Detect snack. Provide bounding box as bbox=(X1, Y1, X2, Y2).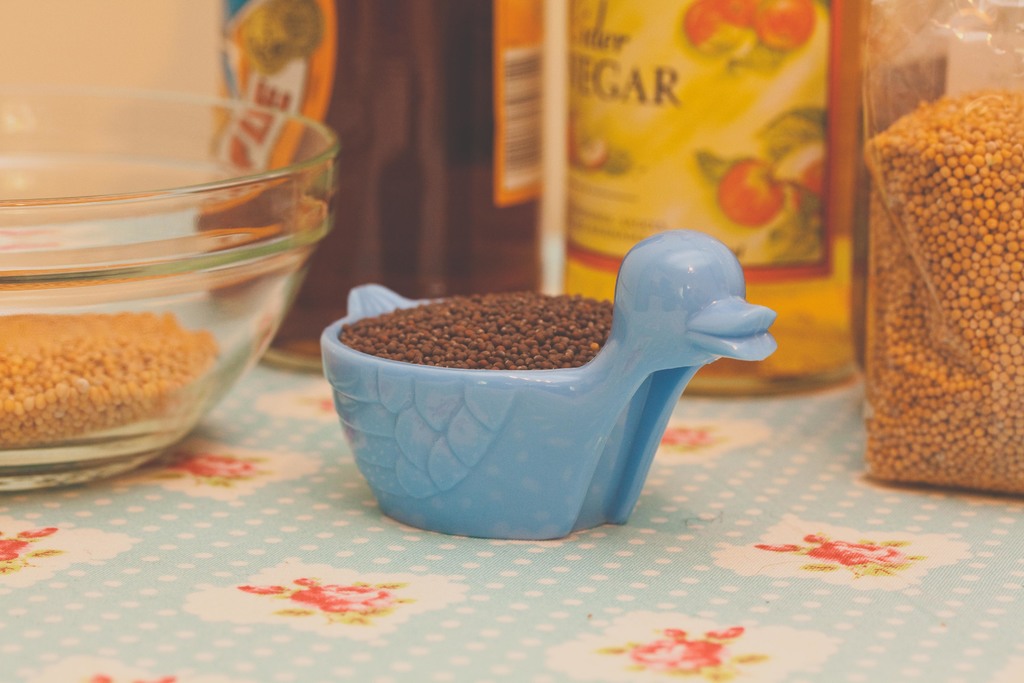
bbox=(0, 320, 239, 459).
